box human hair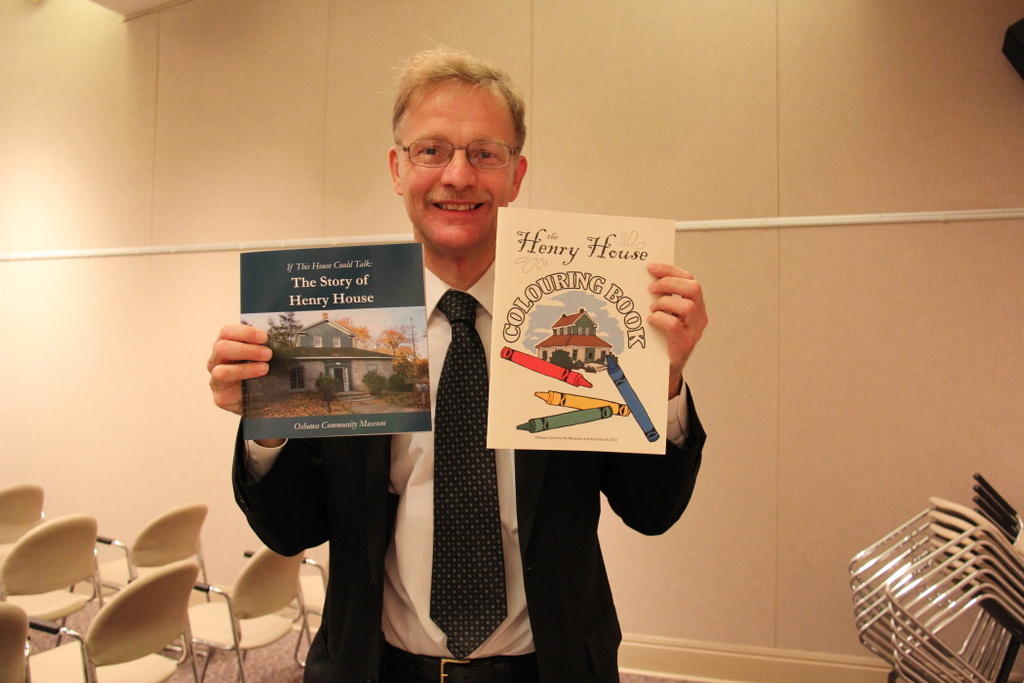
region(385, 60, 519, 162)
